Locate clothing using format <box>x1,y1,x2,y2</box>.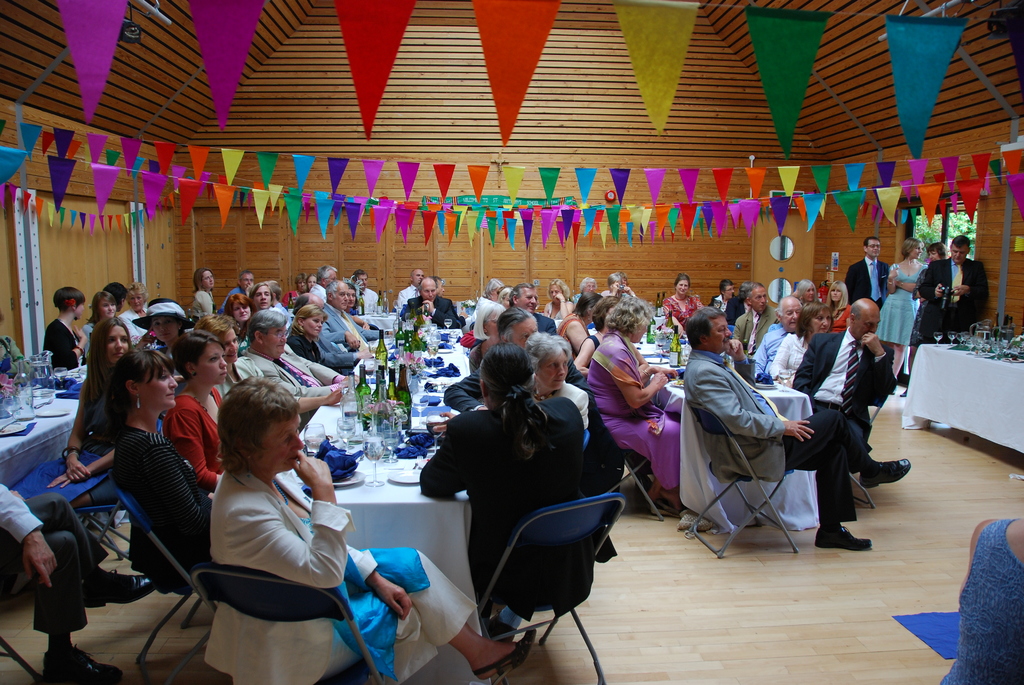
<box>226,285,252,304</box>.
